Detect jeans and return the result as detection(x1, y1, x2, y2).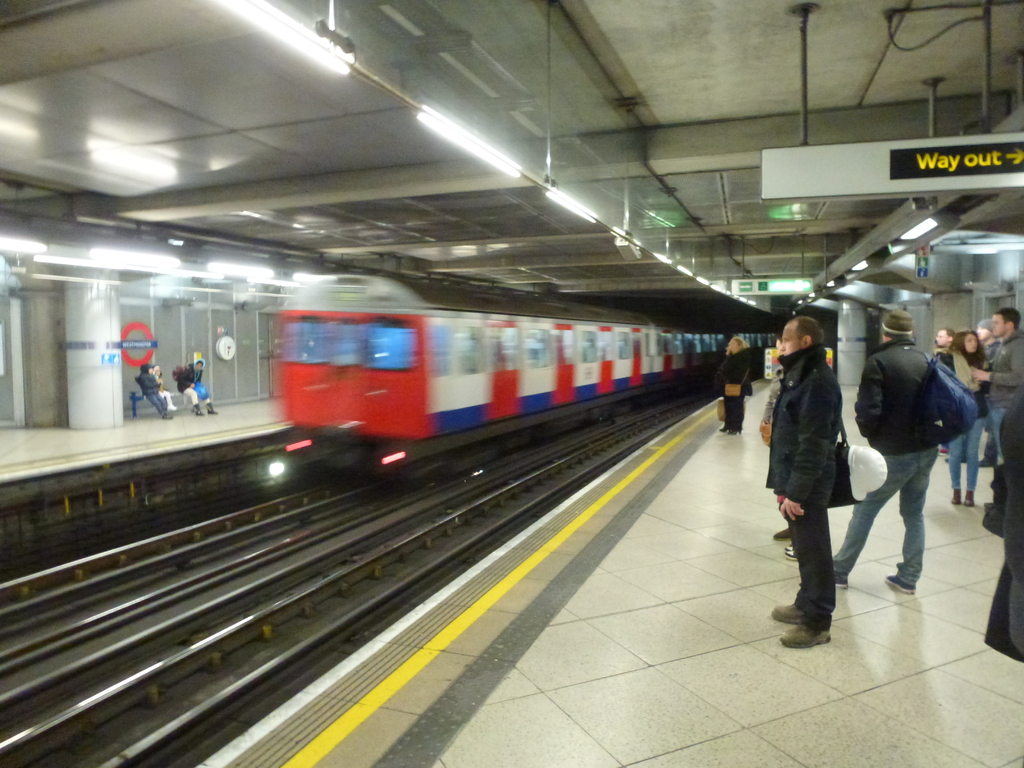
detection(834, 445, 938, 587).
